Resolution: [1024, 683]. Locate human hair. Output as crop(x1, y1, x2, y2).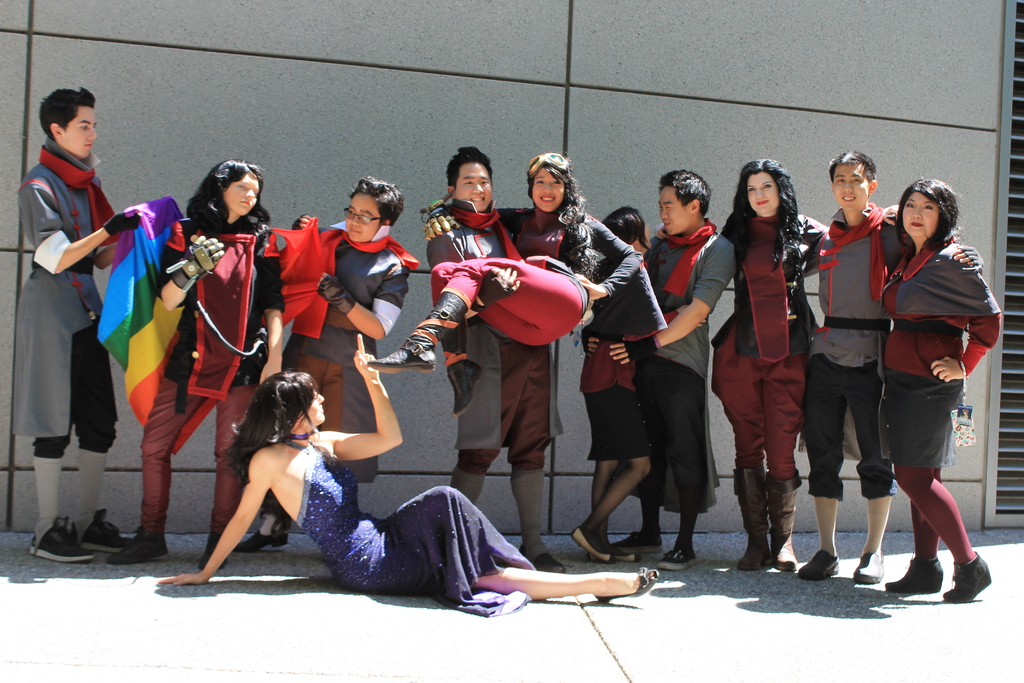
crop(598, 209, 646, 244).
